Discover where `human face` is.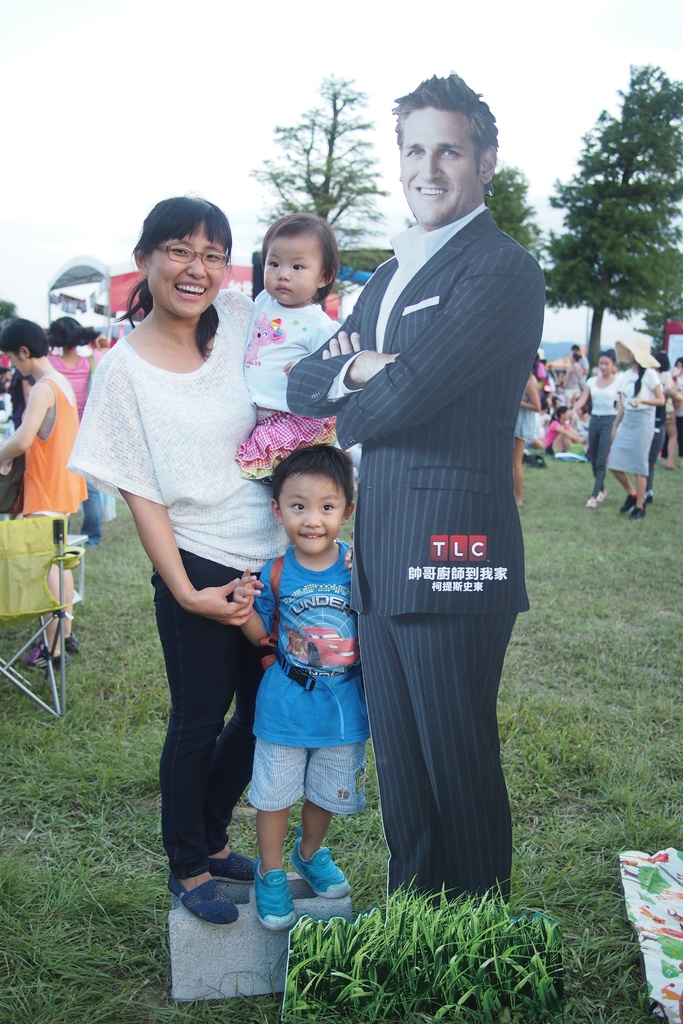
Discovered at Rect(281, 469, 339, 556).
